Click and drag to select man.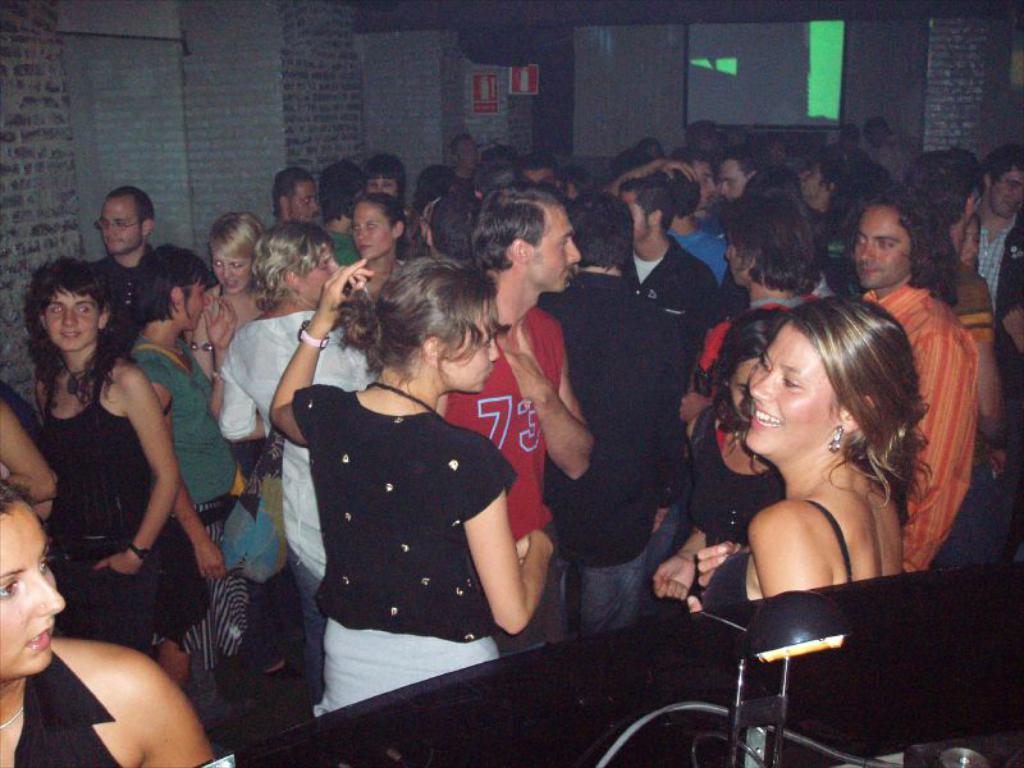
Selection: region(324, 164, 362, 264).
